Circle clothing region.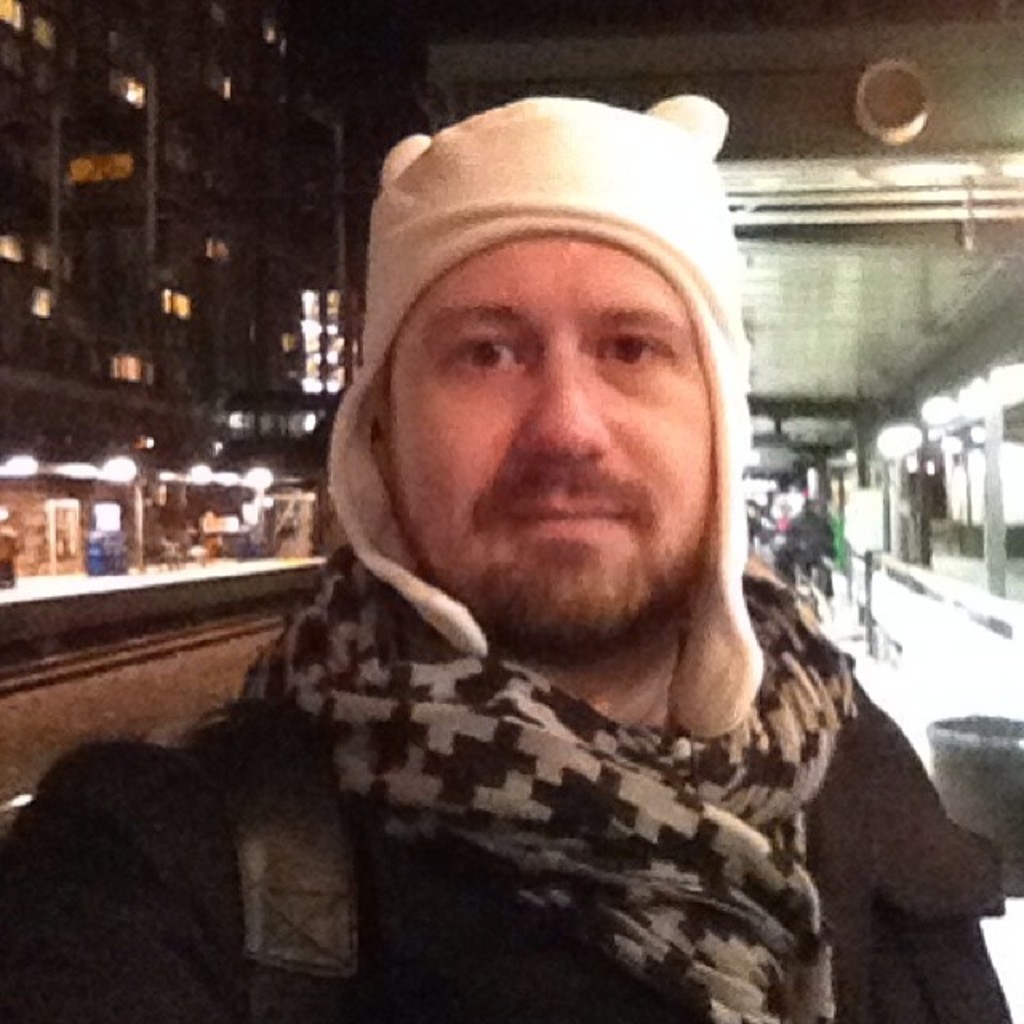
Region: x1=117, y1=483, x2=1023, y2=1019.
